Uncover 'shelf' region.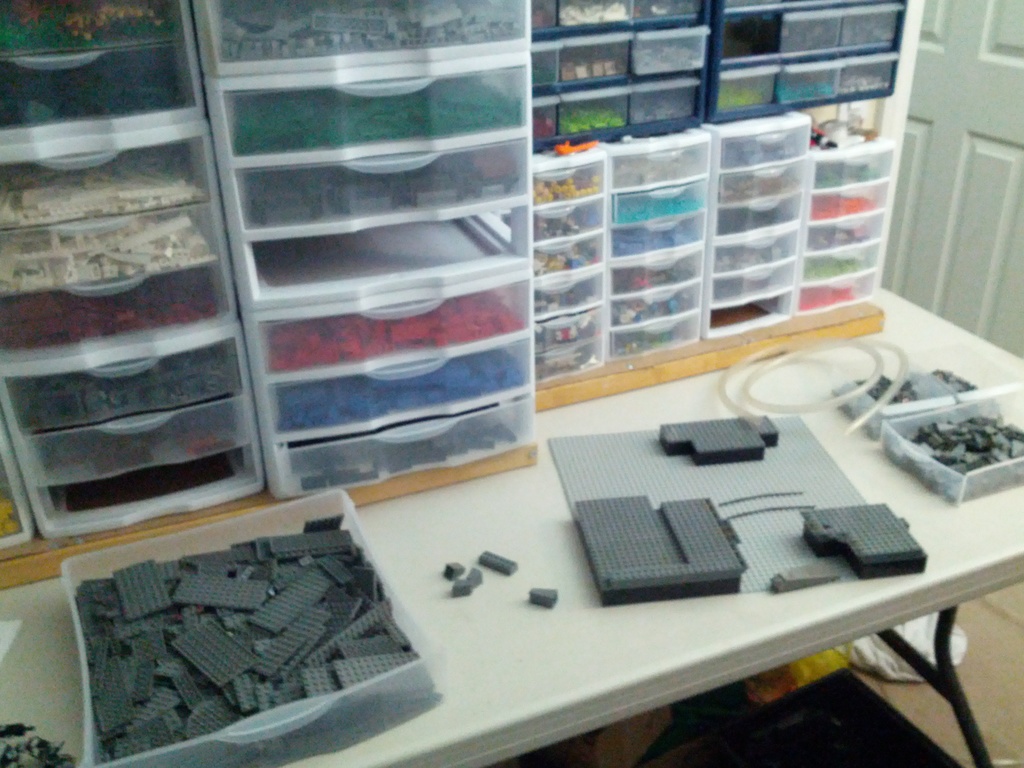
Uncovered: l=0, t=0, r=273, b=553.
